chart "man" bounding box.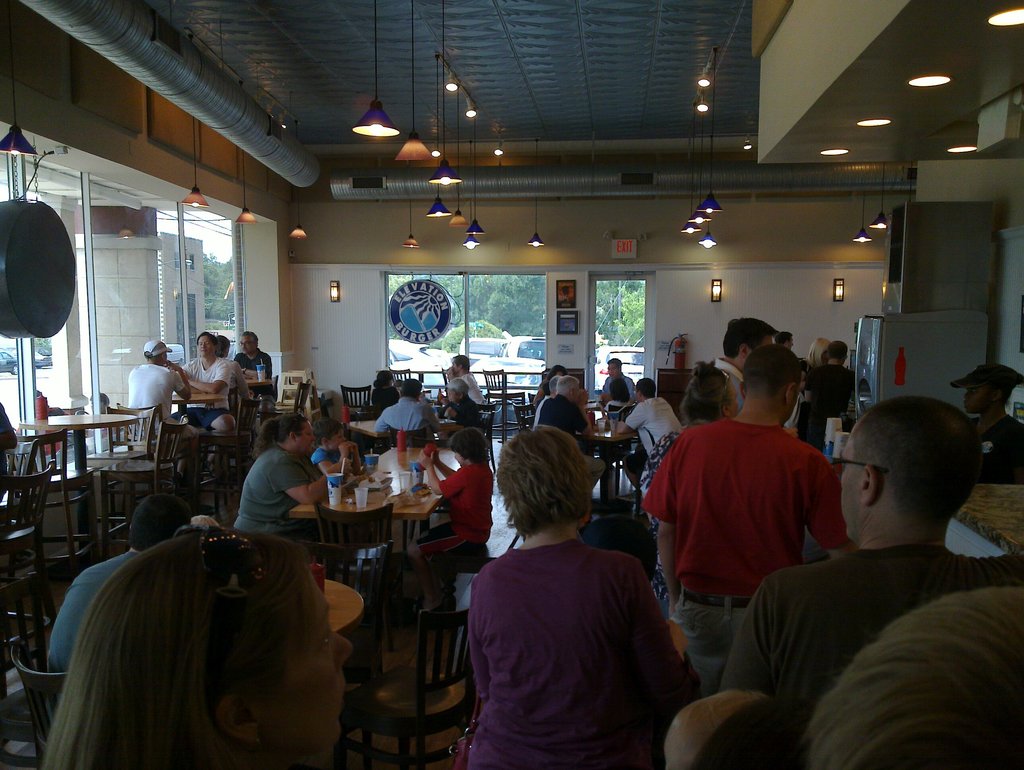
Charted: x1=602, y1=359, x2=635, y2=407.
